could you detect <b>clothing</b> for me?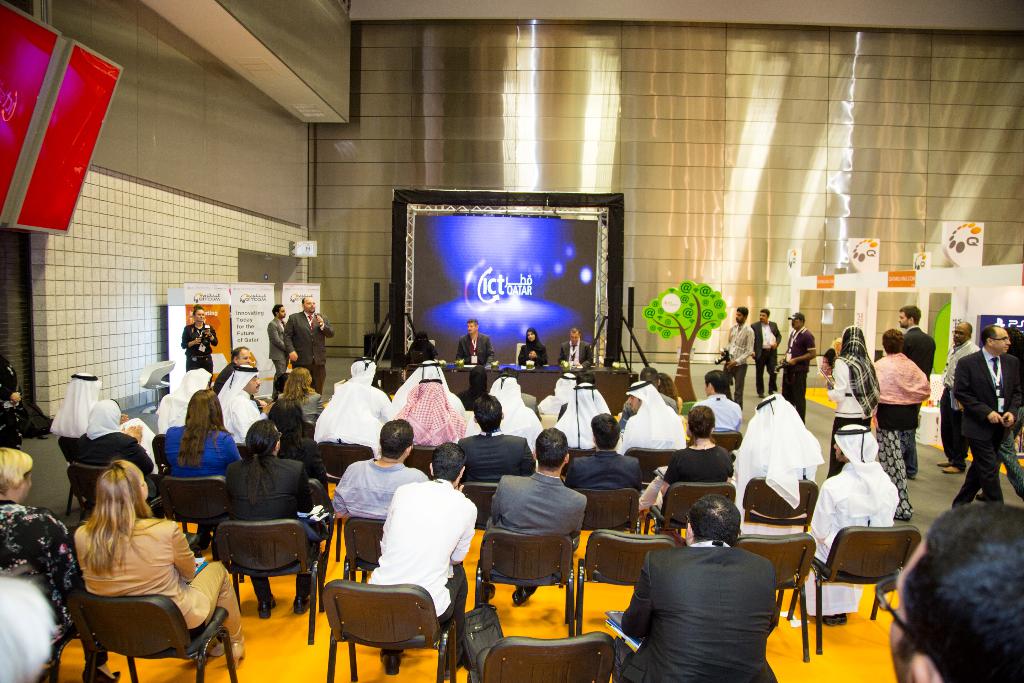
Detection result: left=286, top=314, right=339, bottom=394.
